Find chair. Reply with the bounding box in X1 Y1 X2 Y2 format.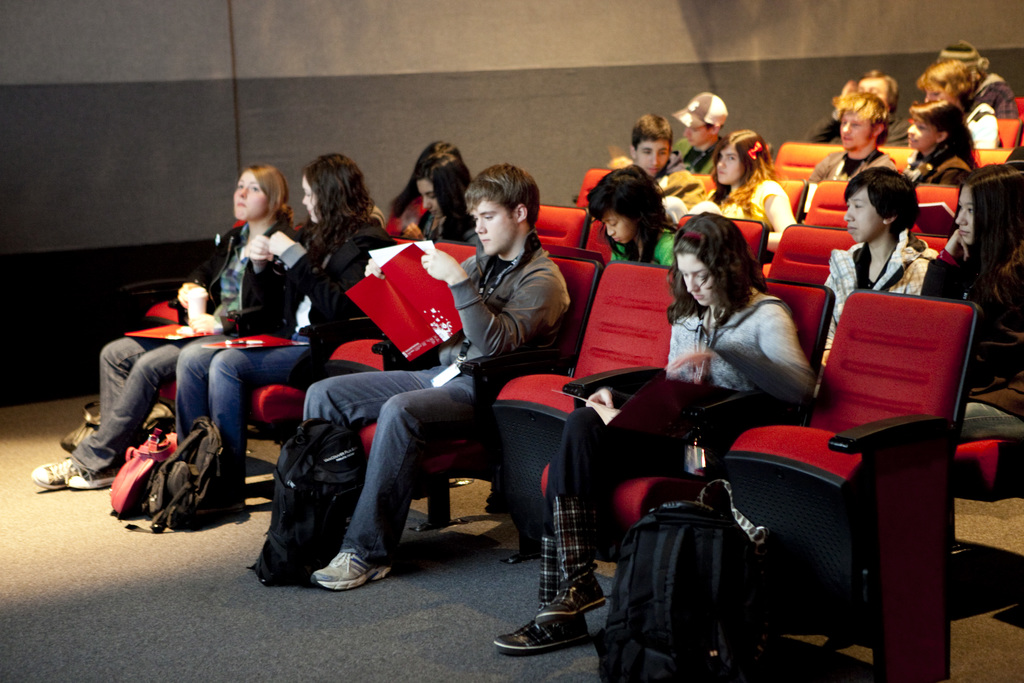
702 293 982 682.
